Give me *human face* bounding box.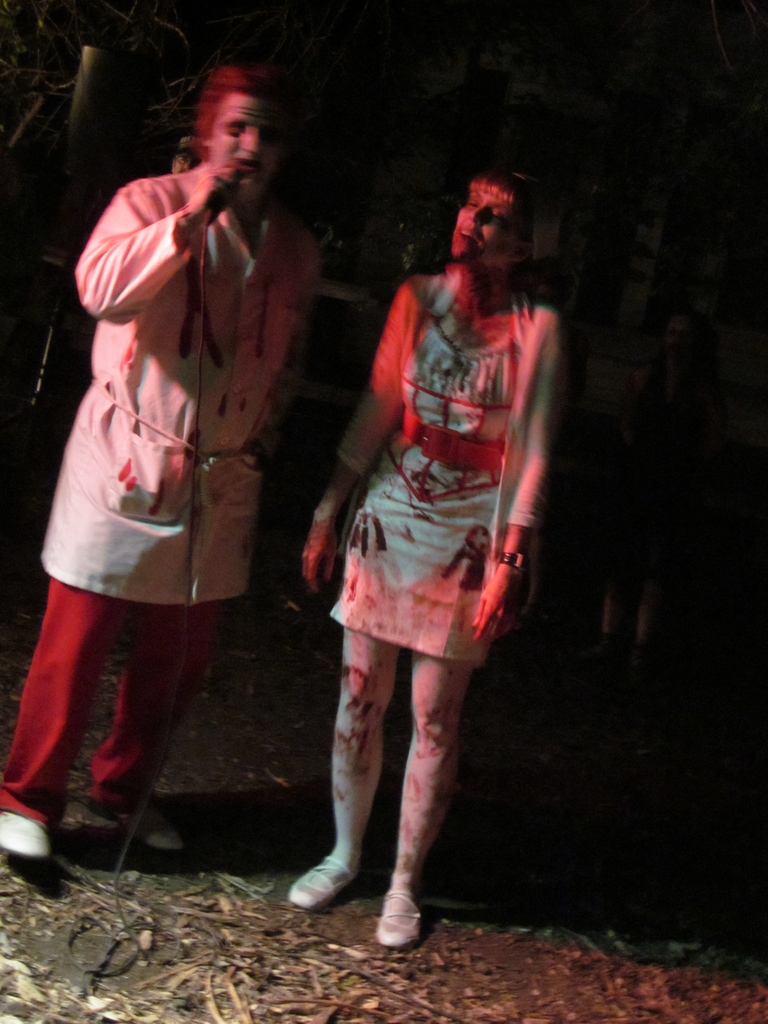
[211,97,277,192].
